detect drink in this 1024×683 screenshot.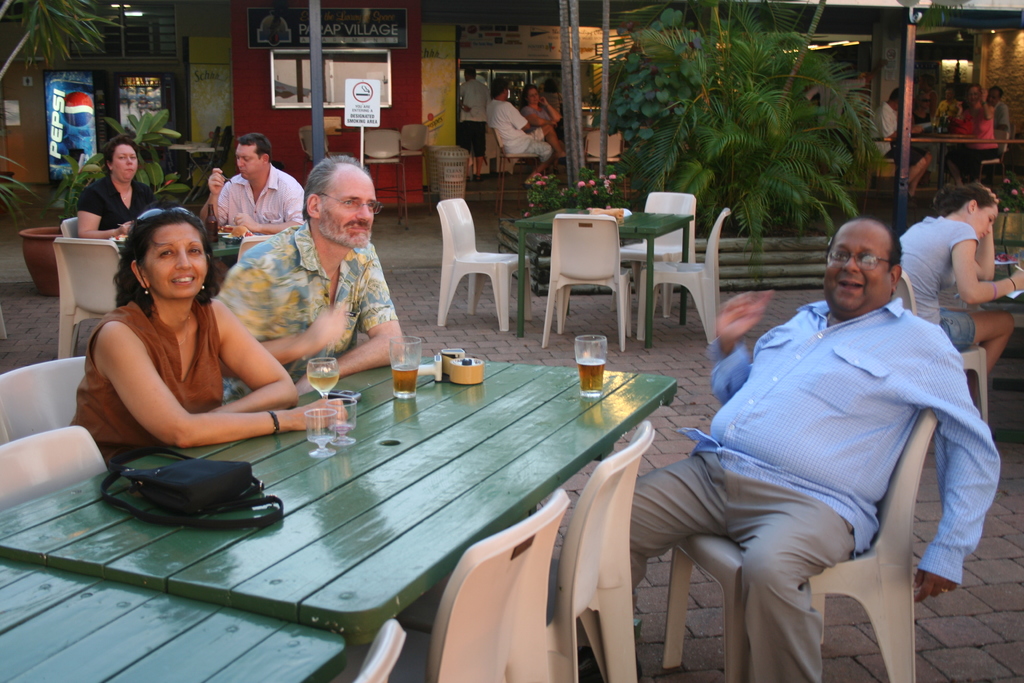
Detection: bbox=[305, 368, 338, 393].
